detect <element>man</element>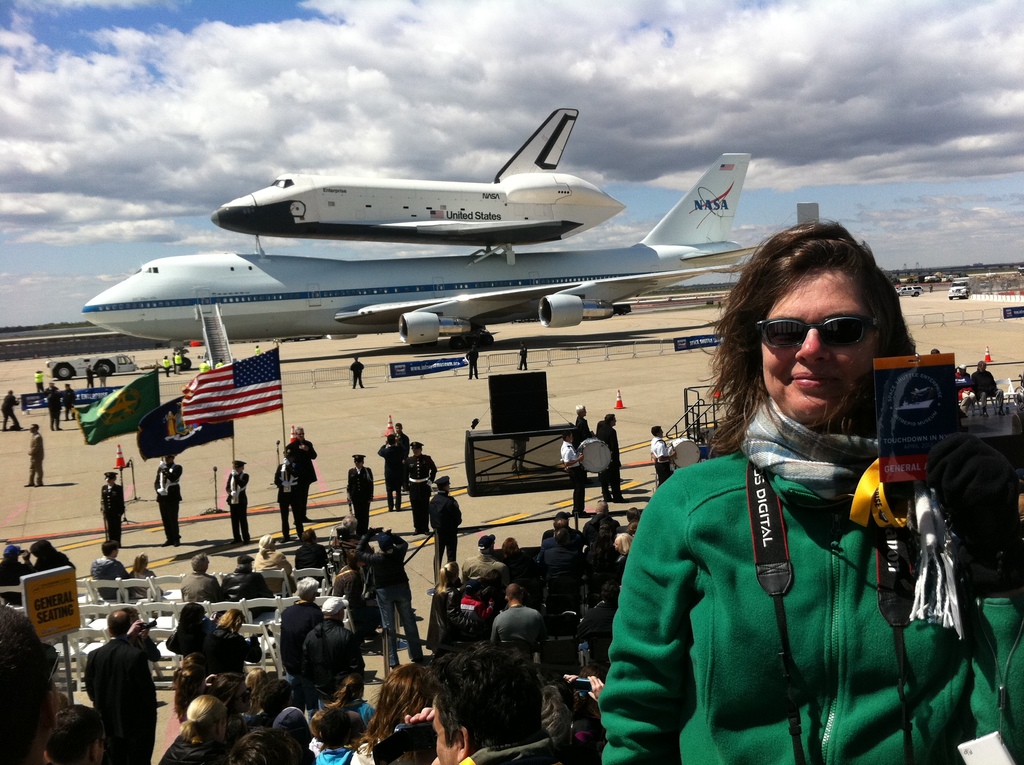
<bbox>518, 341, 528, 369</bbox>
